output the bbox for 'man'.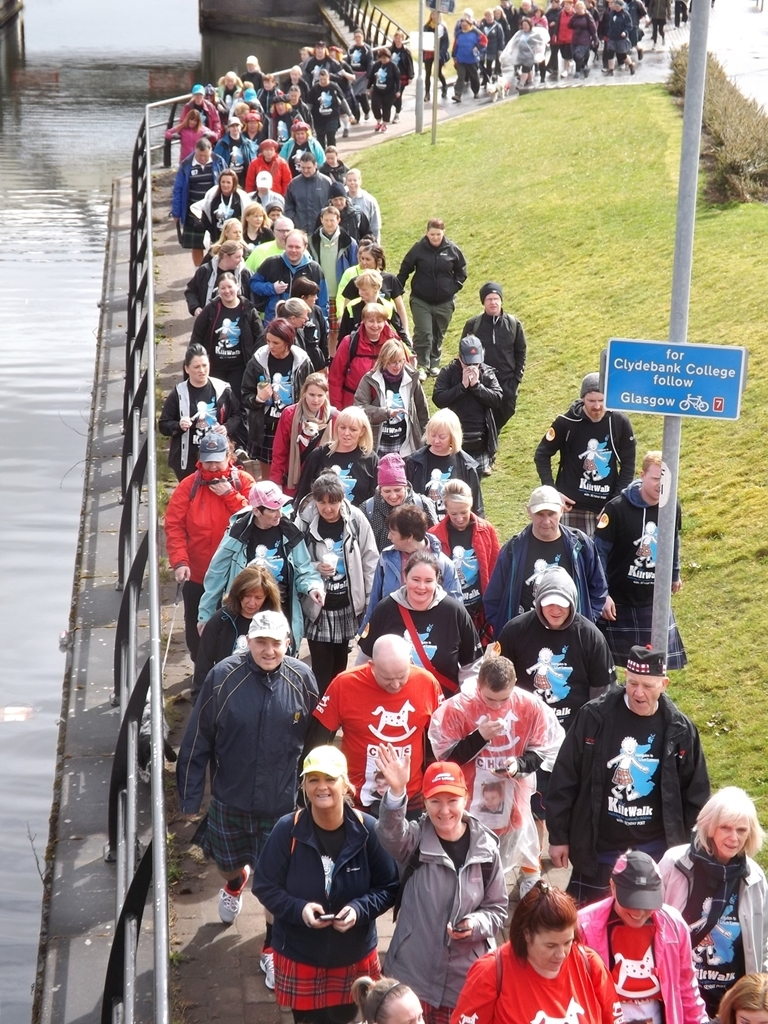
<bbox>276, 154, 347, 234</bbox>.
